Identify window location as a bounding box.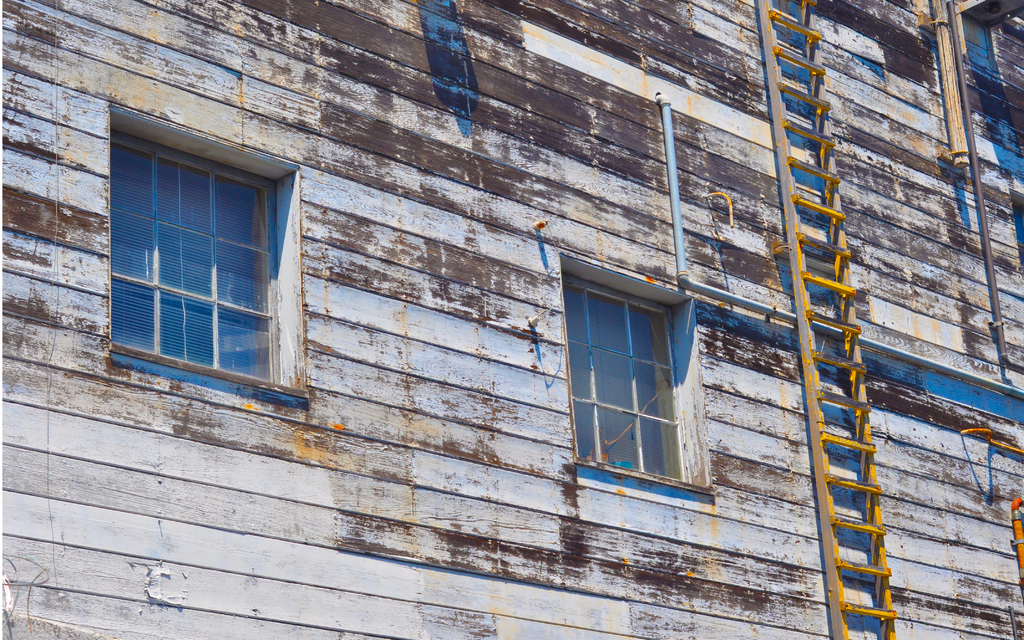
detection(563, 250, 708, 493).
